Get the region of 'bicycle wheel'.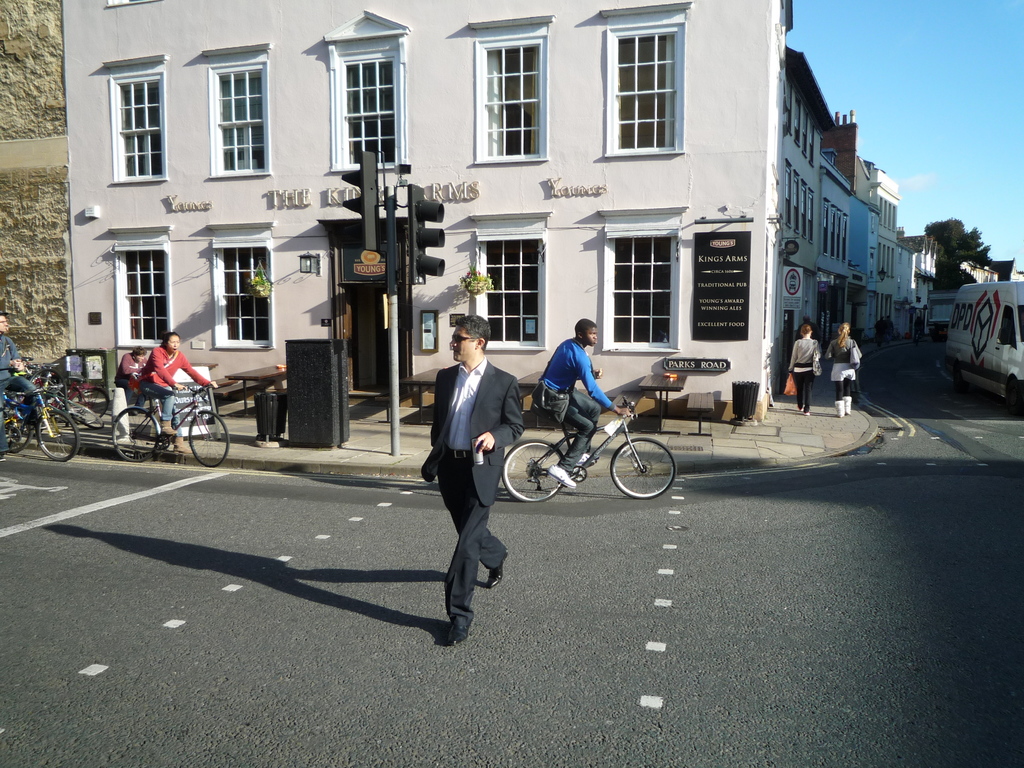
x1=189, y1=410, x2=231, y2=468.
